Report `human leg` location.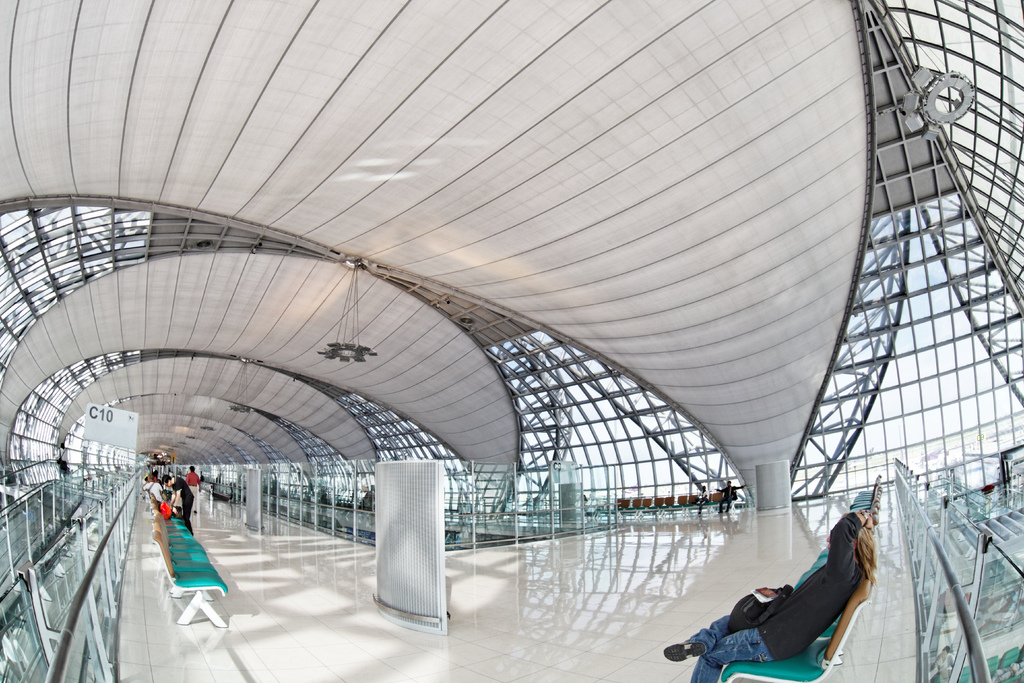
Report: locate(691, 623, 772, 682).
